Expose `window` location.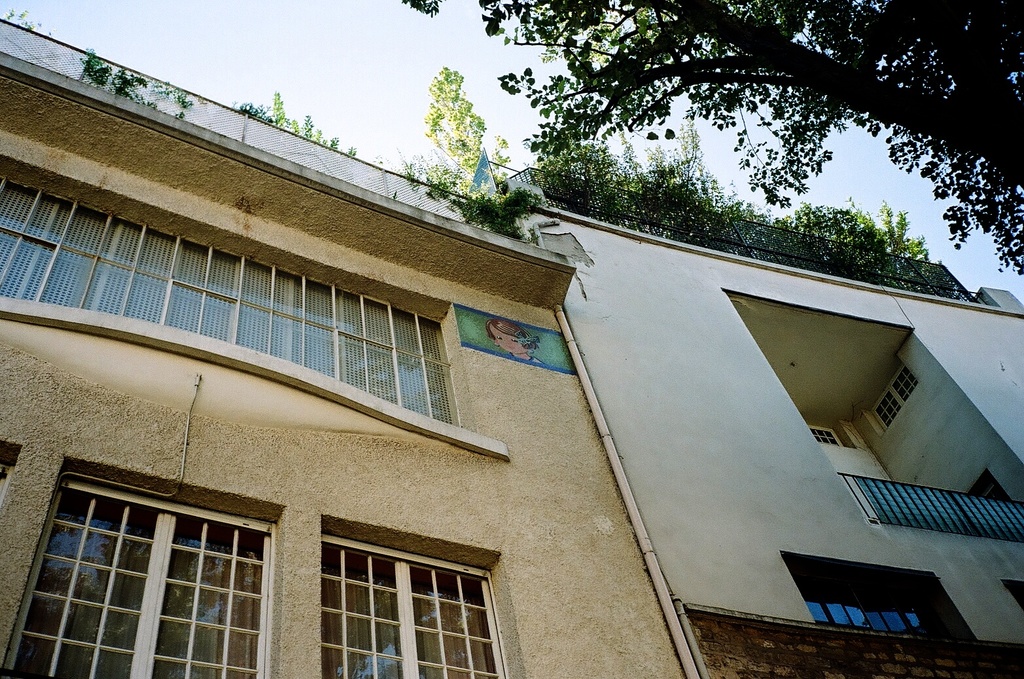
Exposed at [x1=0, y1=463, x2=262, y2=678].
